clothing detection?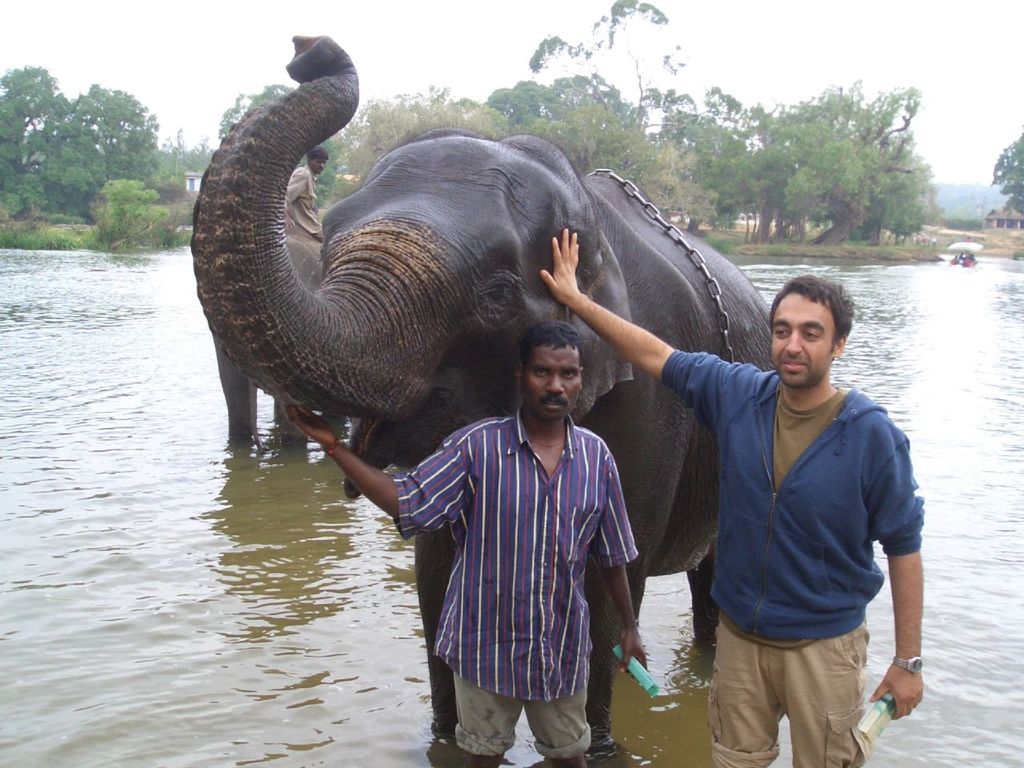
box(662, 348, 929, 767)
